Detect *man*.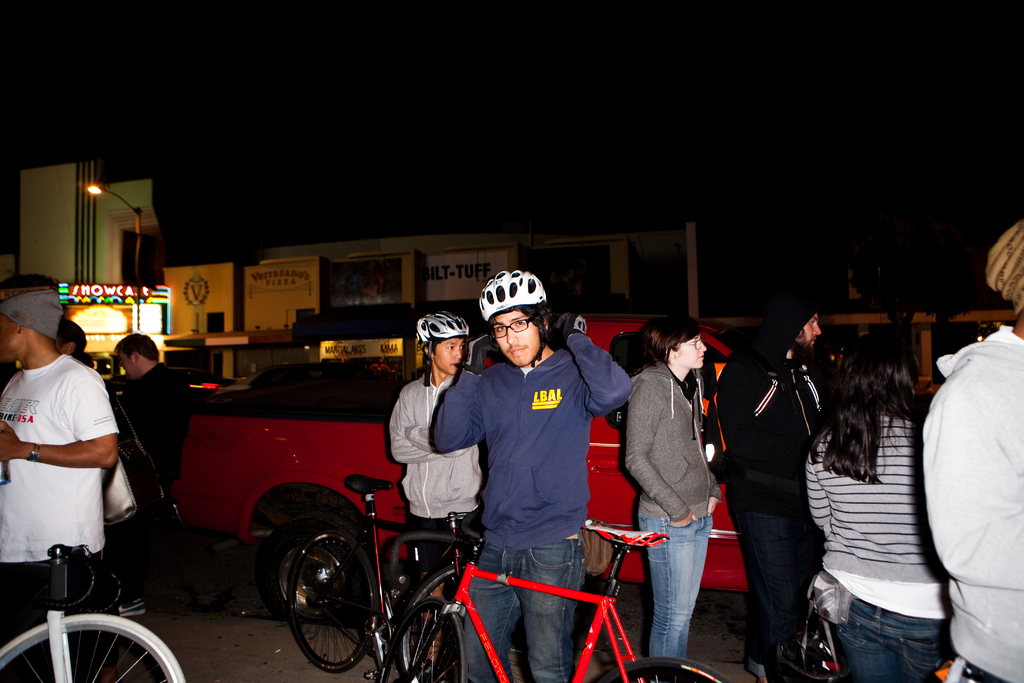
Detected at left=116, top=318, right=202, bottom=627.
